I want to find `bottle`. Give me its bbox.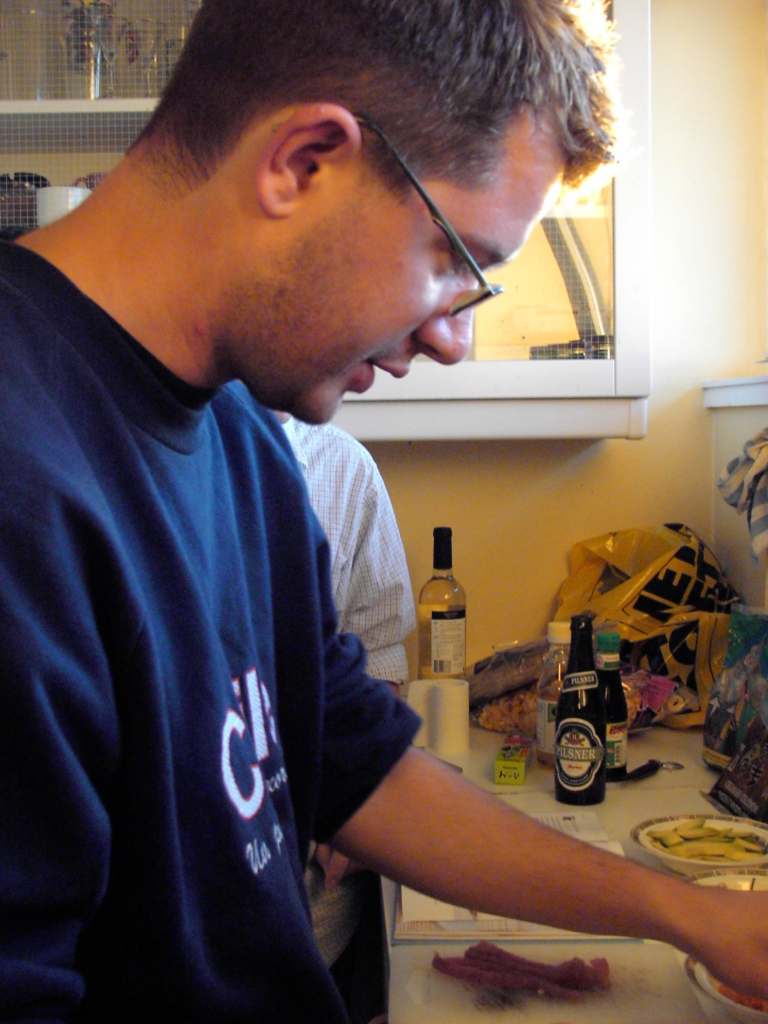
x1=551, y1=615, x2=606, y2=808.
